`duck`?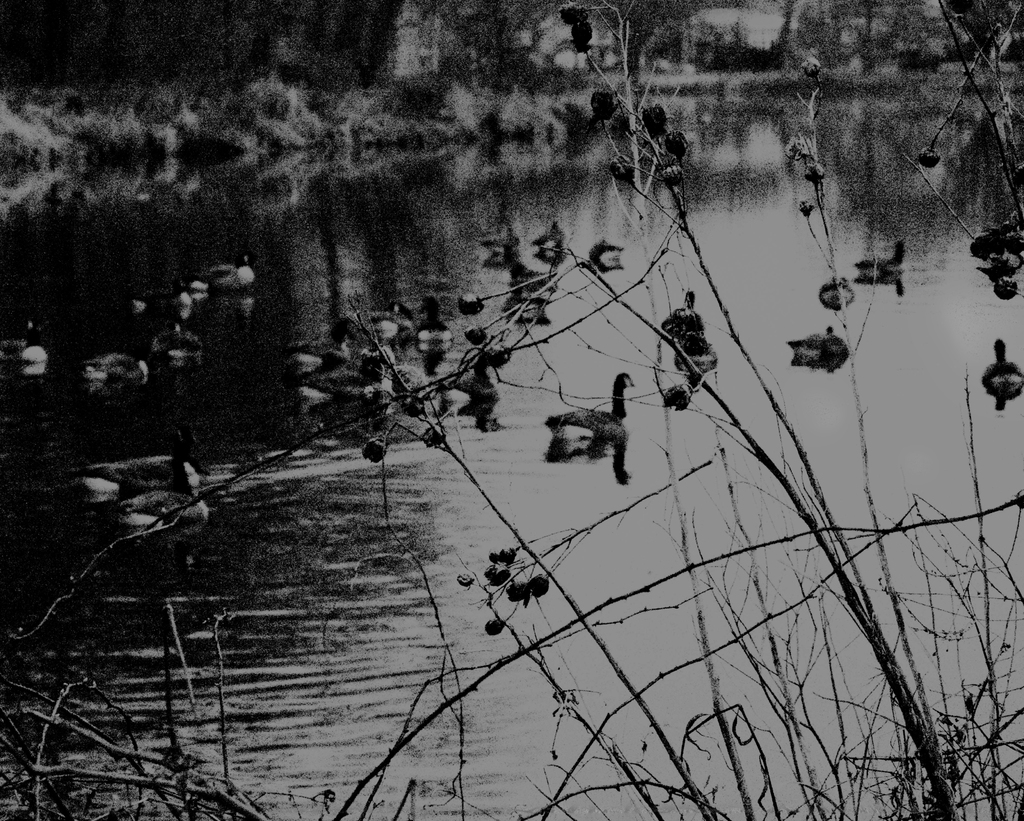
bbox(125, 430, 201, 526)
